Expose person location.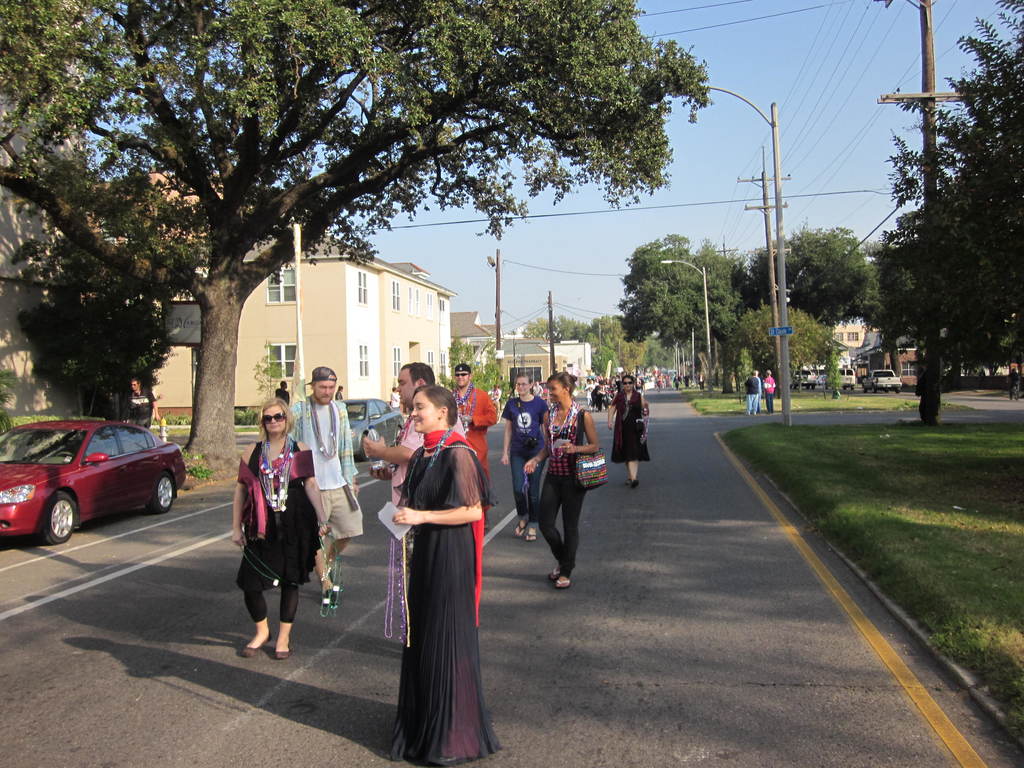
Exposed at rect(333, 381, 345, 402).
